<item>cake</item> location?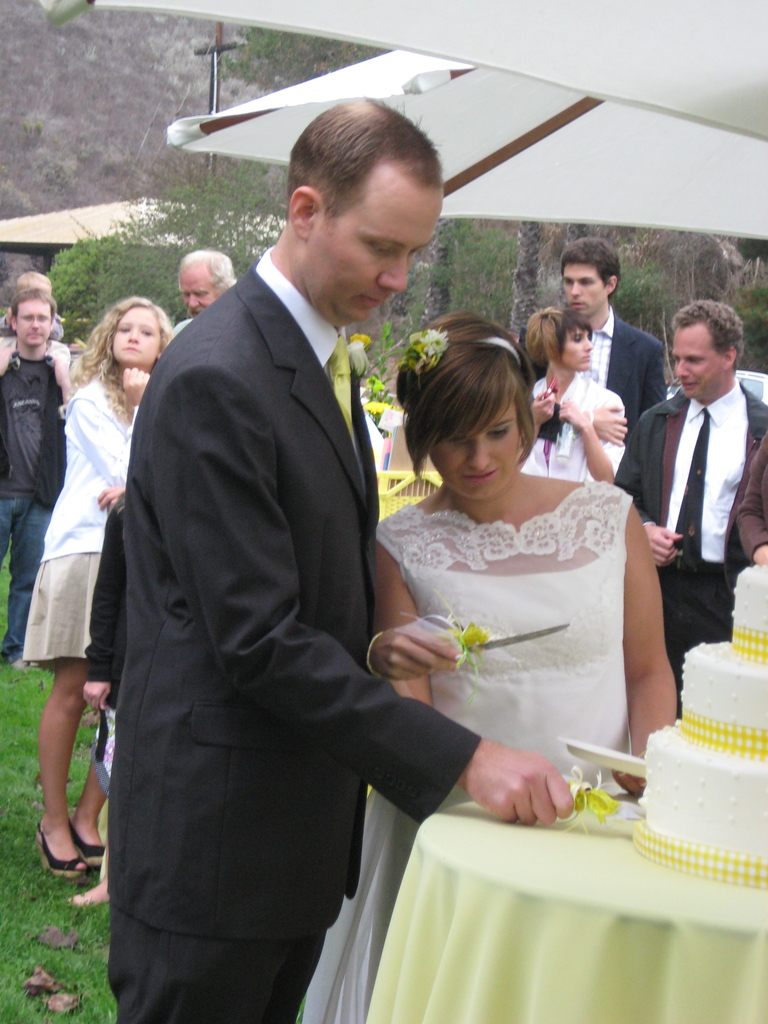
(x1=625, y1=560, x2=767, y2=886)
